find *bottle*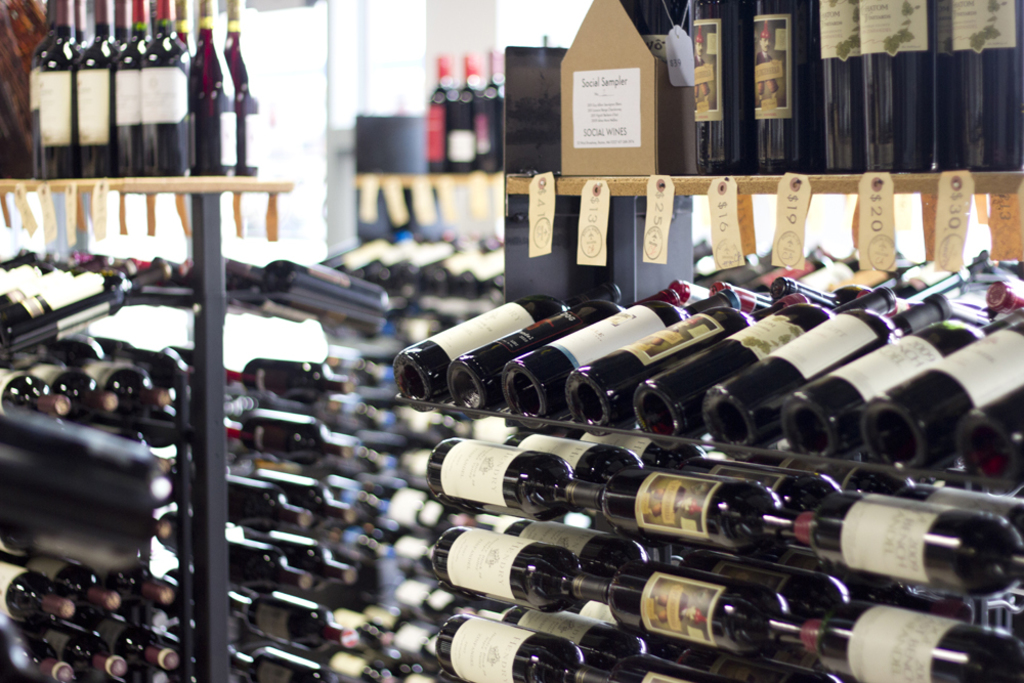
(x1=13, y1=545, x2=120, y2=618)
